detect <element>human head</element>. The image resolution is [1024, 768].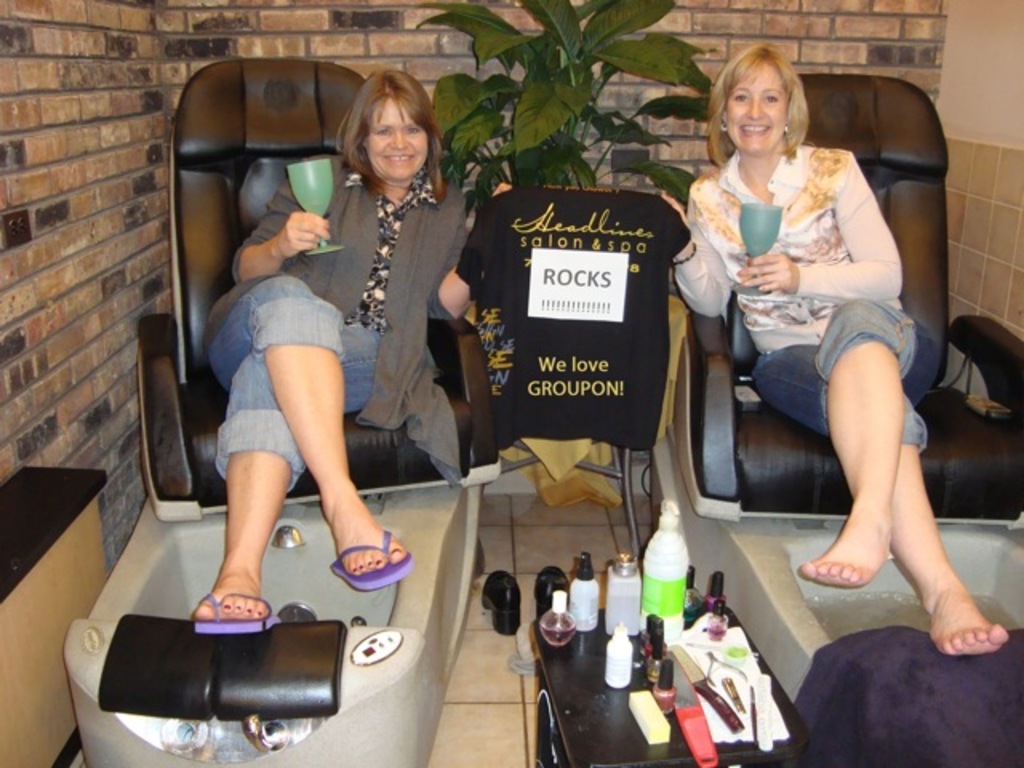
{"x1": 349, "y1": 67, "x2": 440, "y2": 184}.
